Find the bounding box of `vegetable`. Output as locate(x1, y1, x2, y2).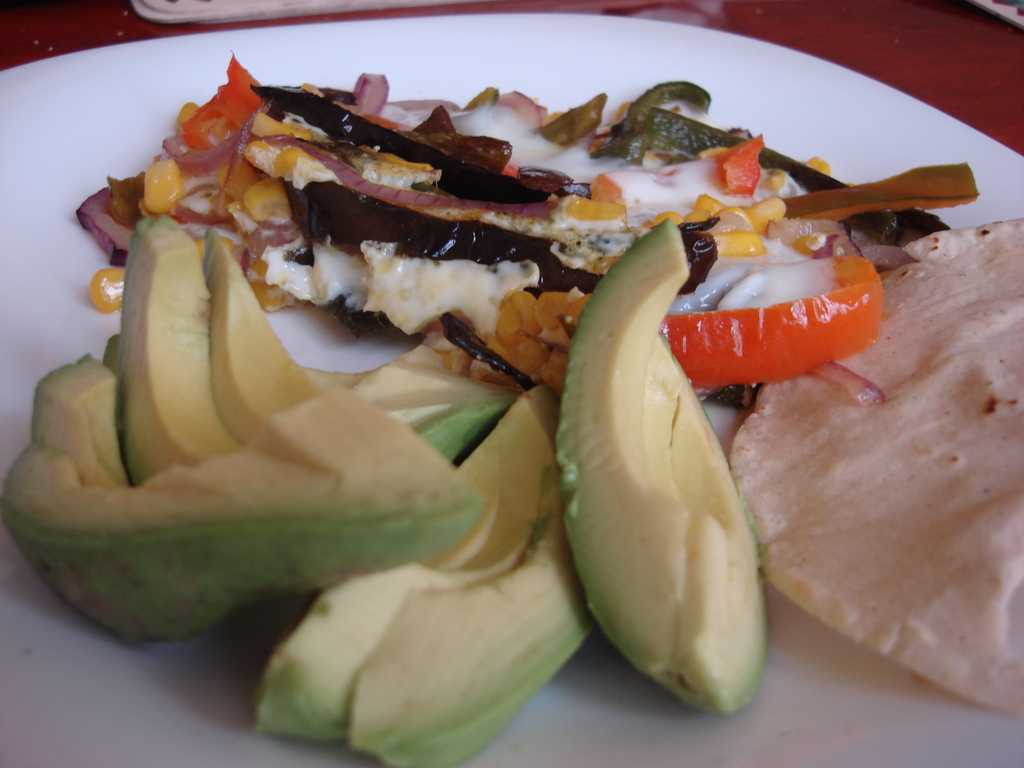
locate(541, 210, 819, 710).
